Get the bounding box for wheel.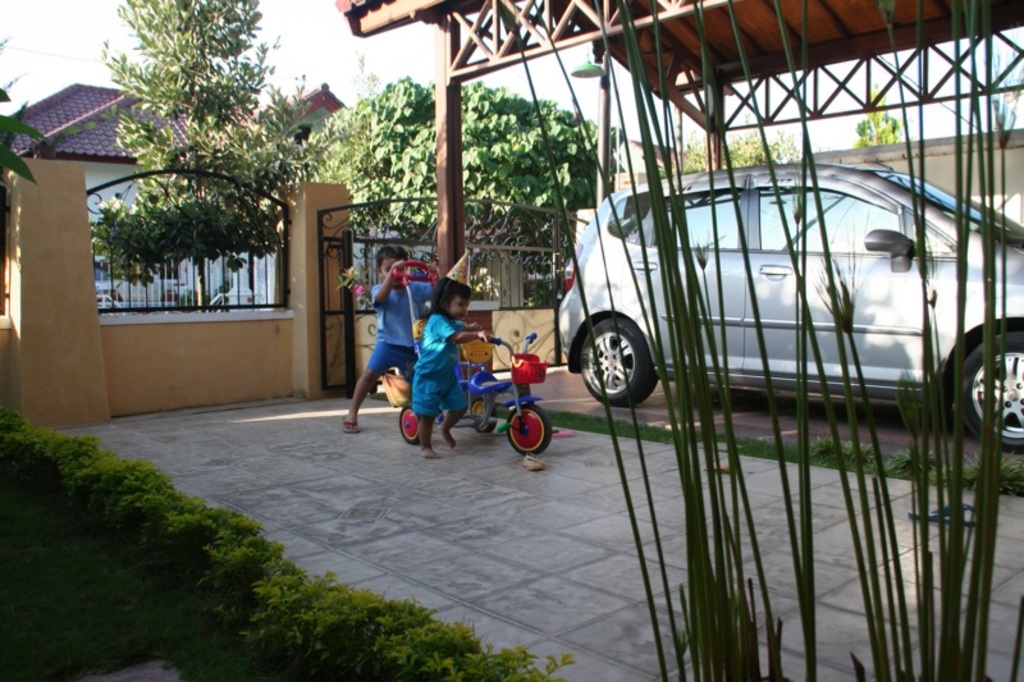
box(507, 403, 550, 459).
